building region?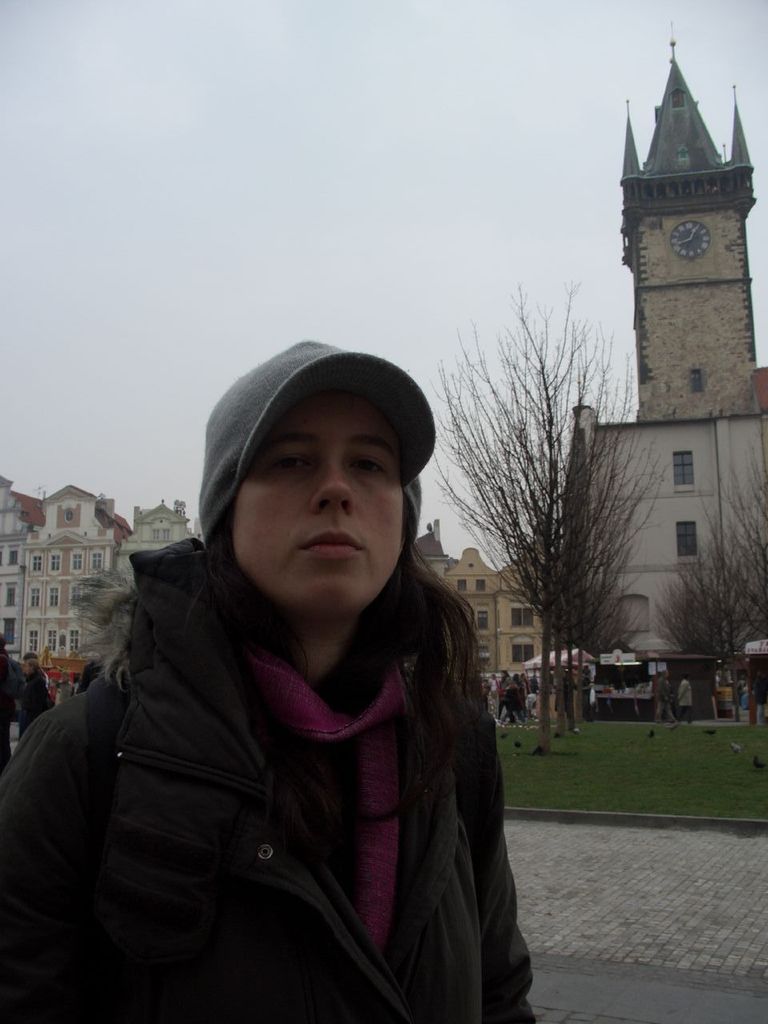
414:515:560:714
